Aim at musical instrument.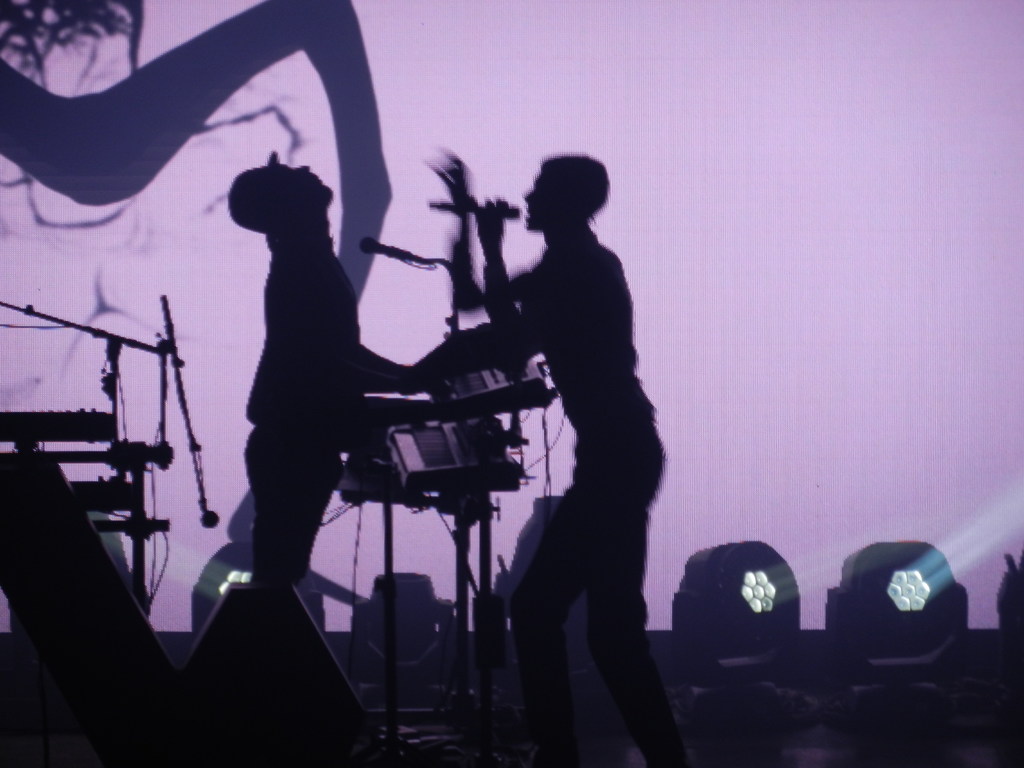
Aimed at [left=387, top=413, right=531, bottom=502].
